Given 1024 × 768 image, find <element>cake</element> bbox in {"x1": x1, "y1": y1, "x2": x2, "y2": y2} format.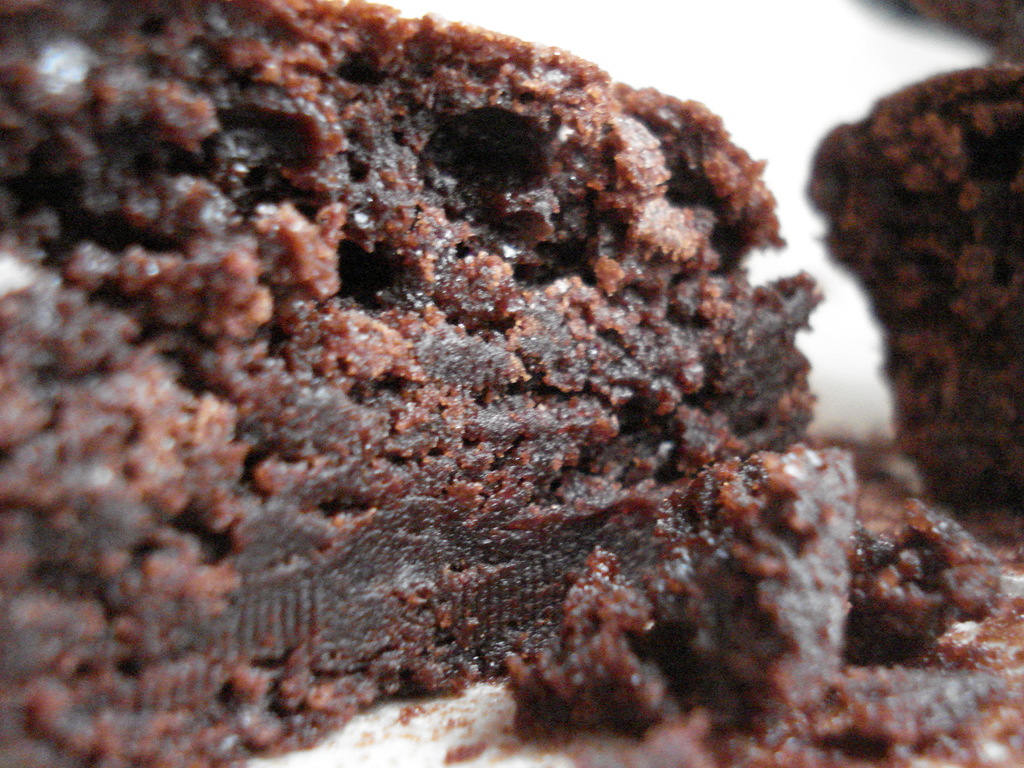
{"x1": 803, "y1": 61, "x2": 1023, "y2": 517}.
